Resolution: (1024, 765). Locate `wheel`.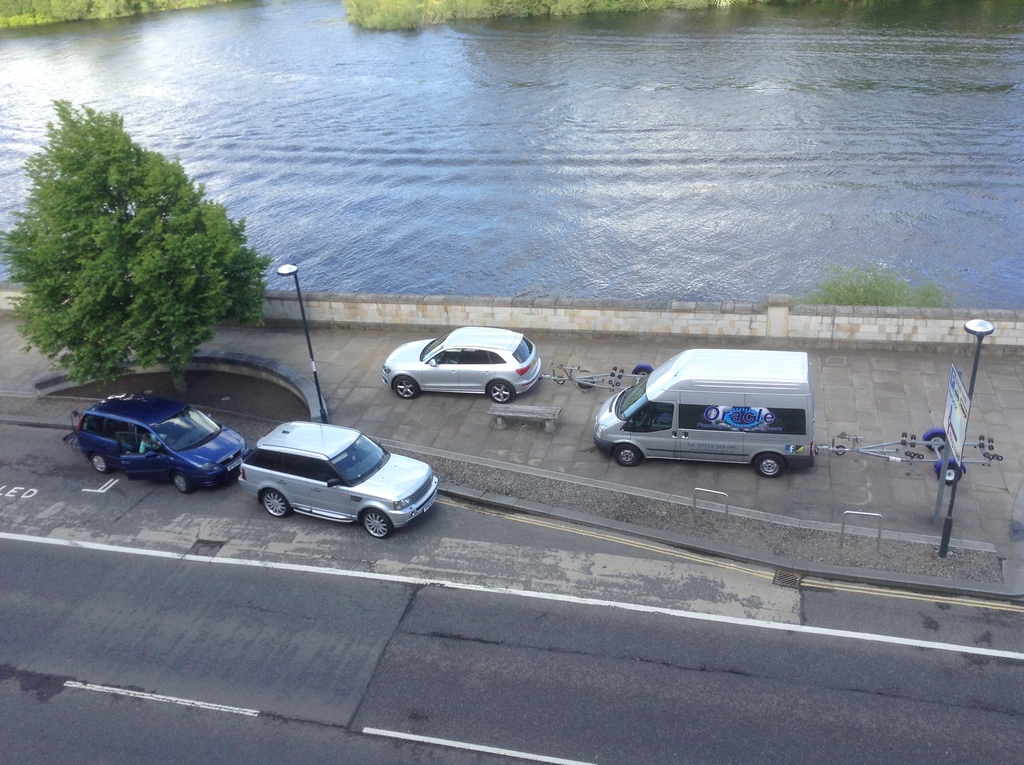
select_region(755, 453, 784, 478).
